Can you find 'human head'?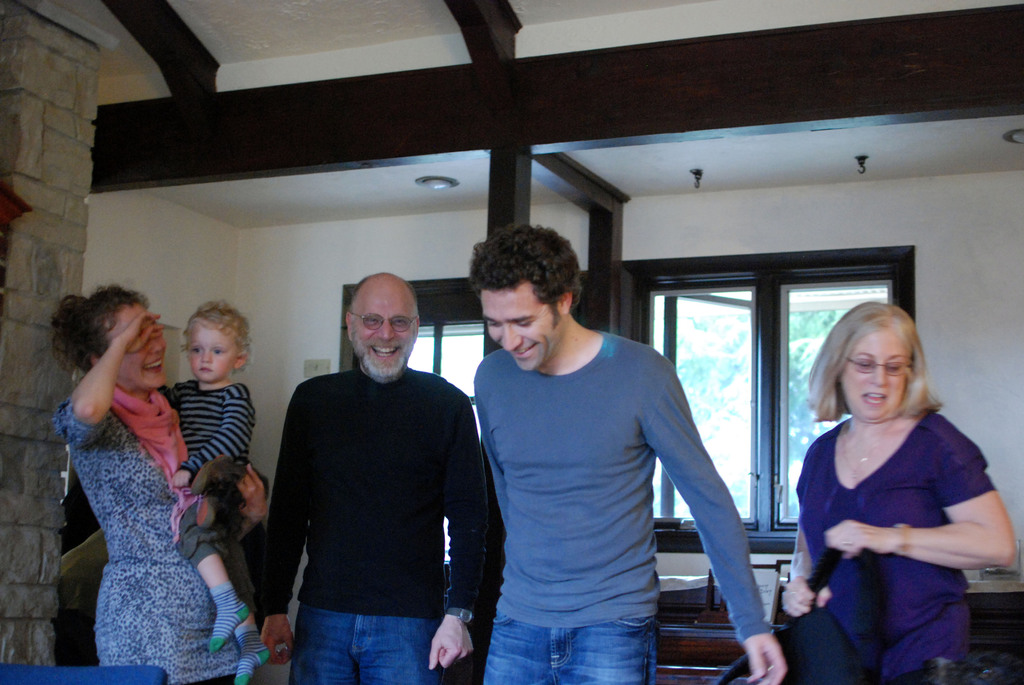
Yes, bounding box: locate(803, 303, 938, 422).
